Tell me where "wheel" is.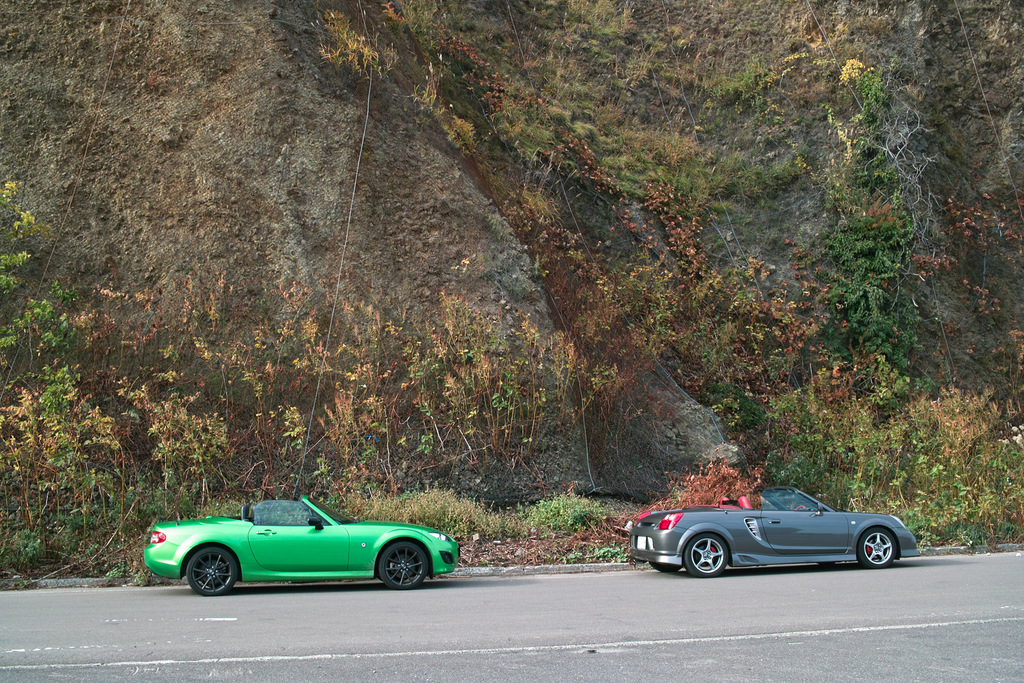
"wheel" is at [859, 525, 897, 570].
